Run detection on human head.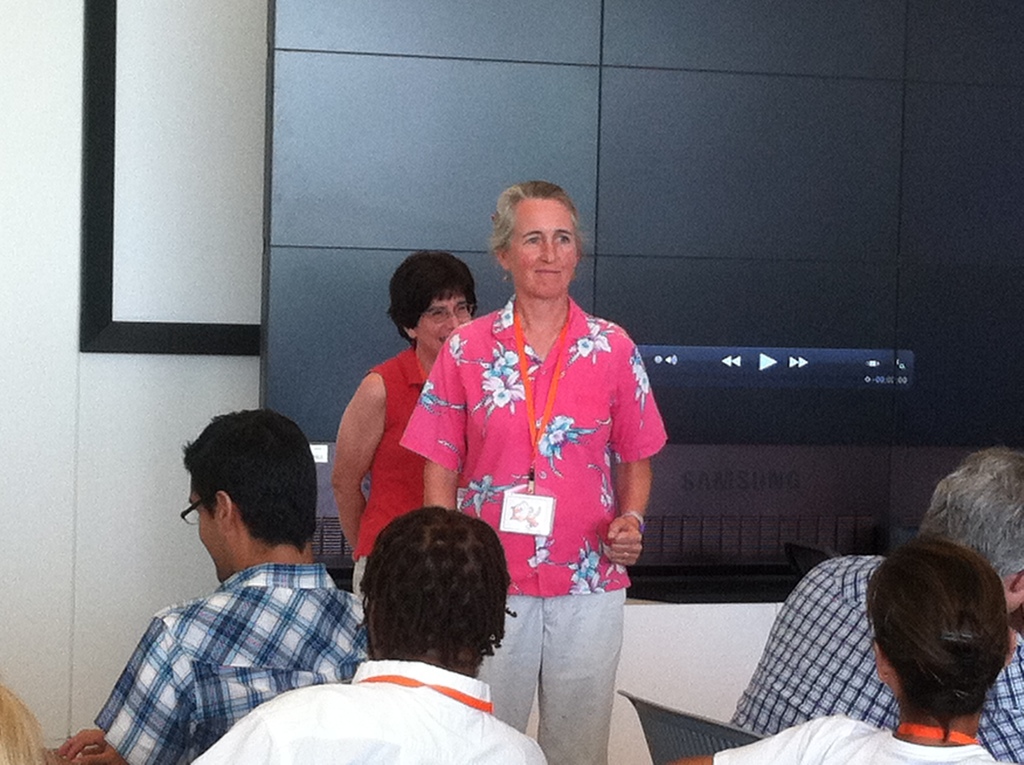
Result: (493,184,578,302).
